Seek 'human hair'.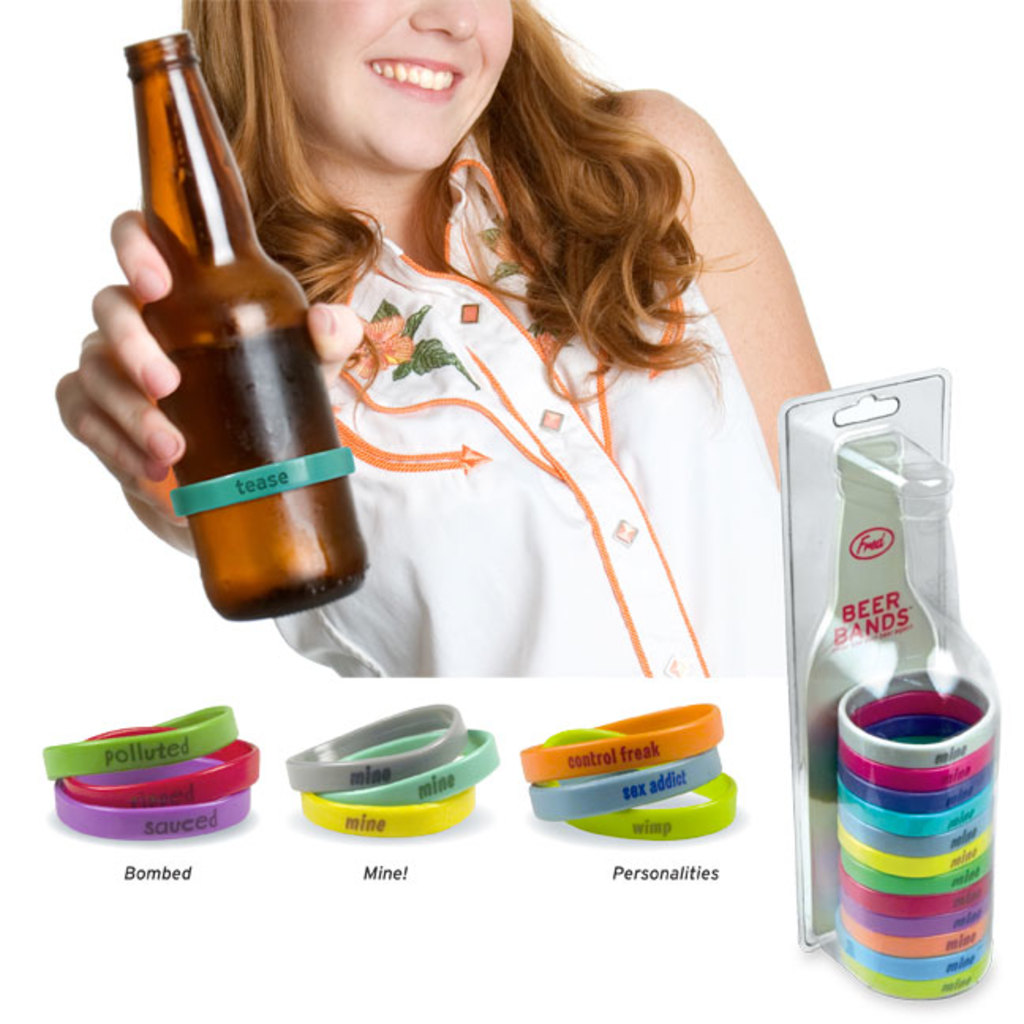
locate(152, 8, 711, 424).
